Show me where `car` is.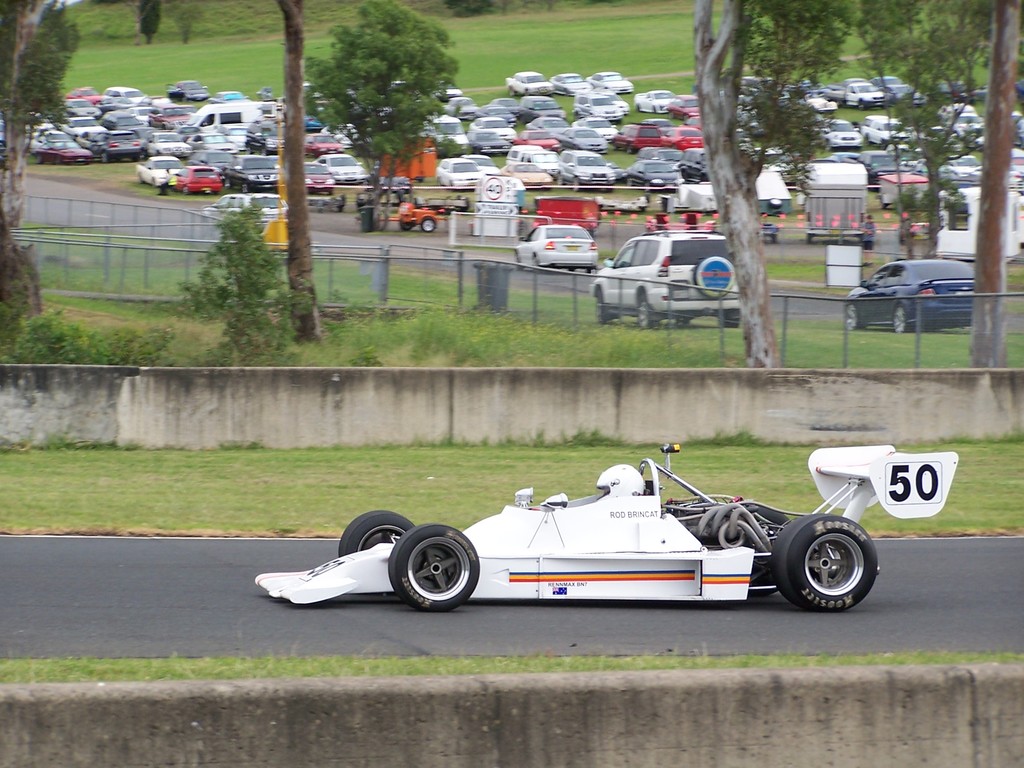
`car` is at bbox=[501, 157, 559, 198].
